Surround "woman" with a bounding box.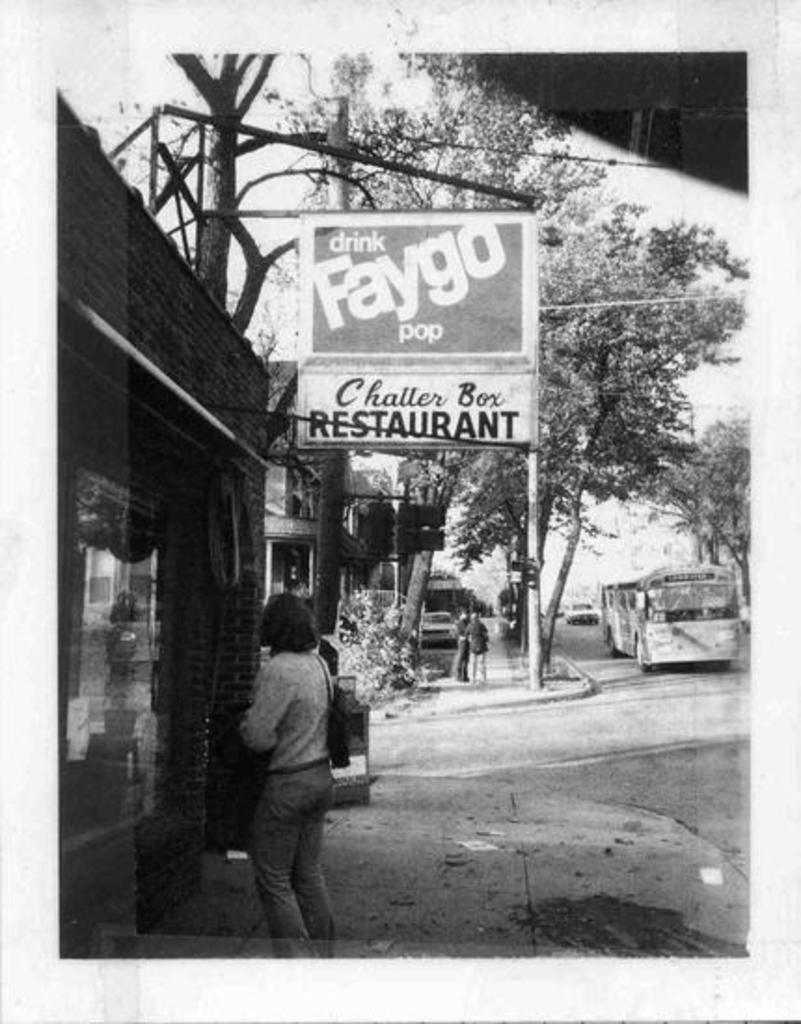
[left=214, top=559, right=354, bottom=940].
